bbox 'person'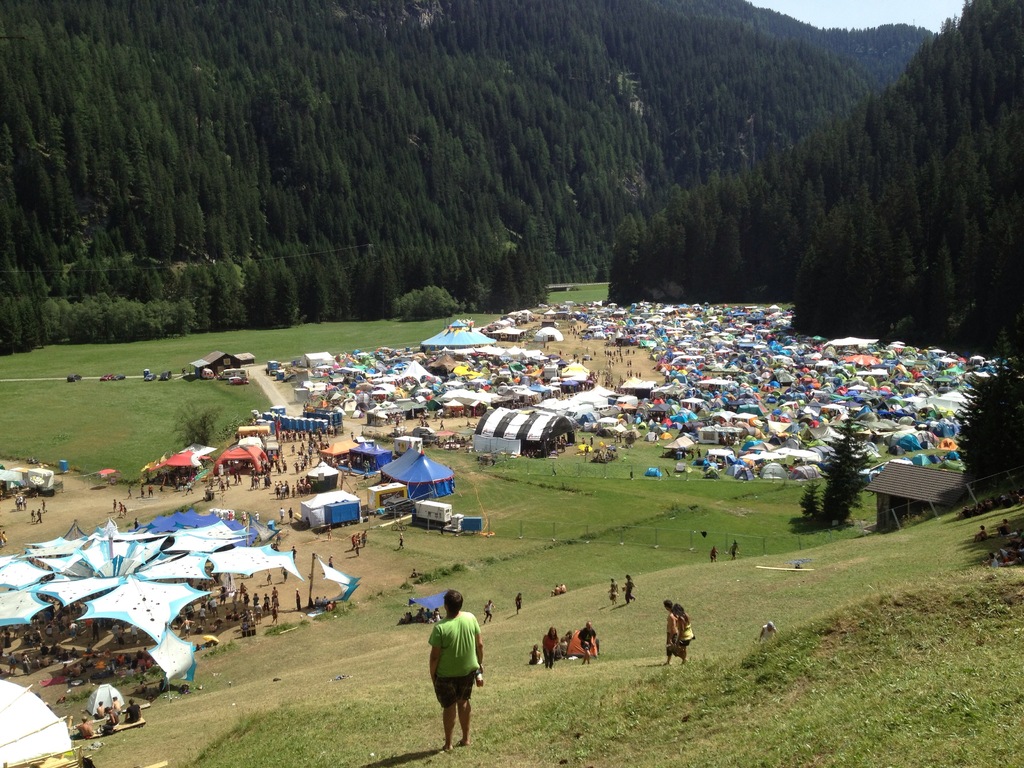
bbox(997, 518, 1013, 532)
